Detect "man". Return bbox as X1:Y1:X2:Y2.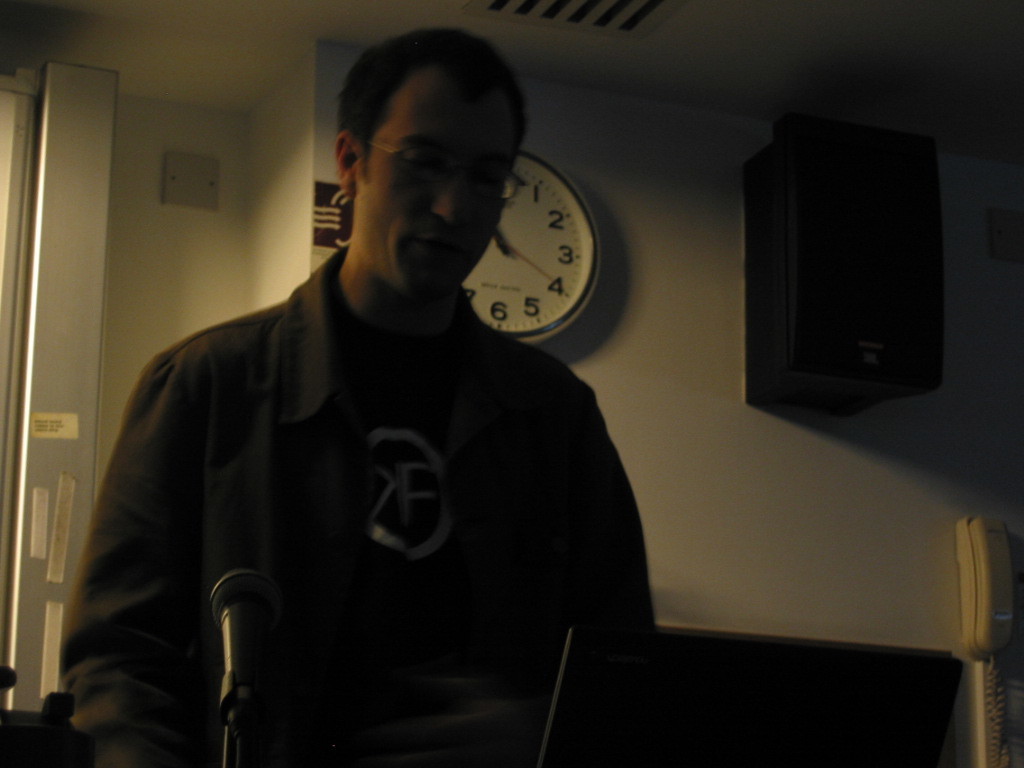
74:57:679:737.
